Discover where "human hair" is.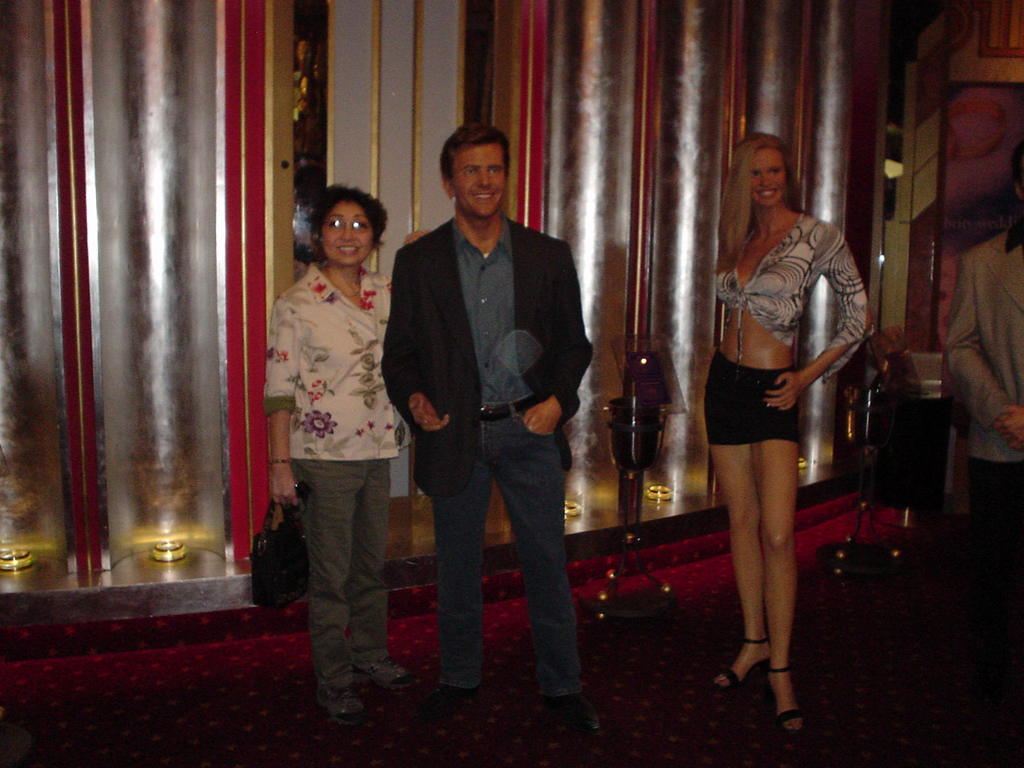
Discovered at l=712, t=129, r=800, b=274.
